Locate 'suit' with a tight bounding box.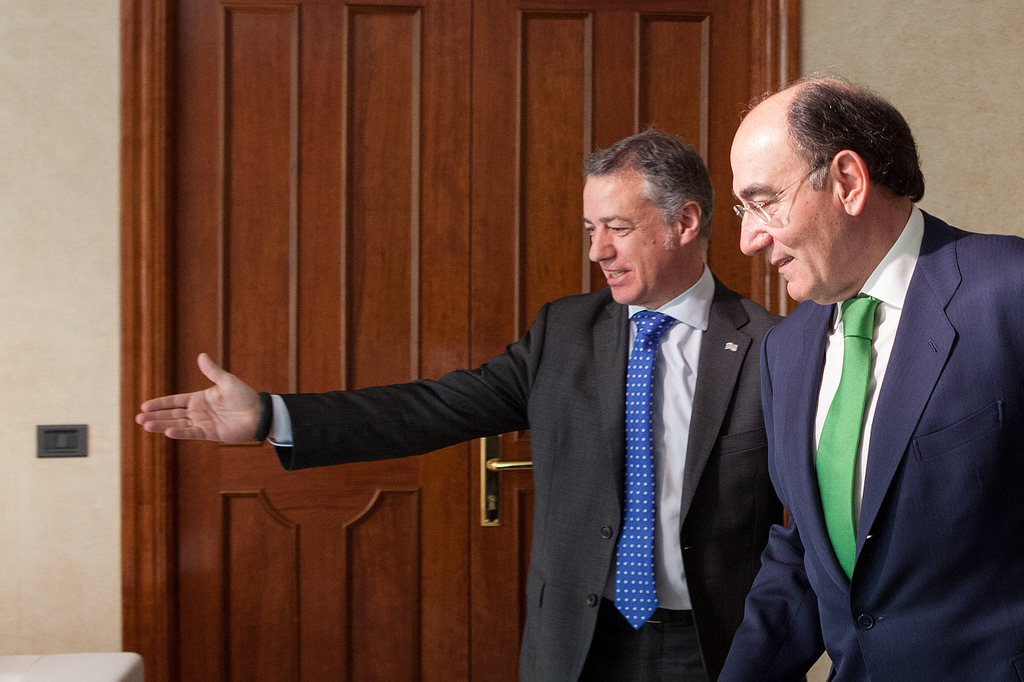
(left=737, top=104, right=1022, bottom=681).
